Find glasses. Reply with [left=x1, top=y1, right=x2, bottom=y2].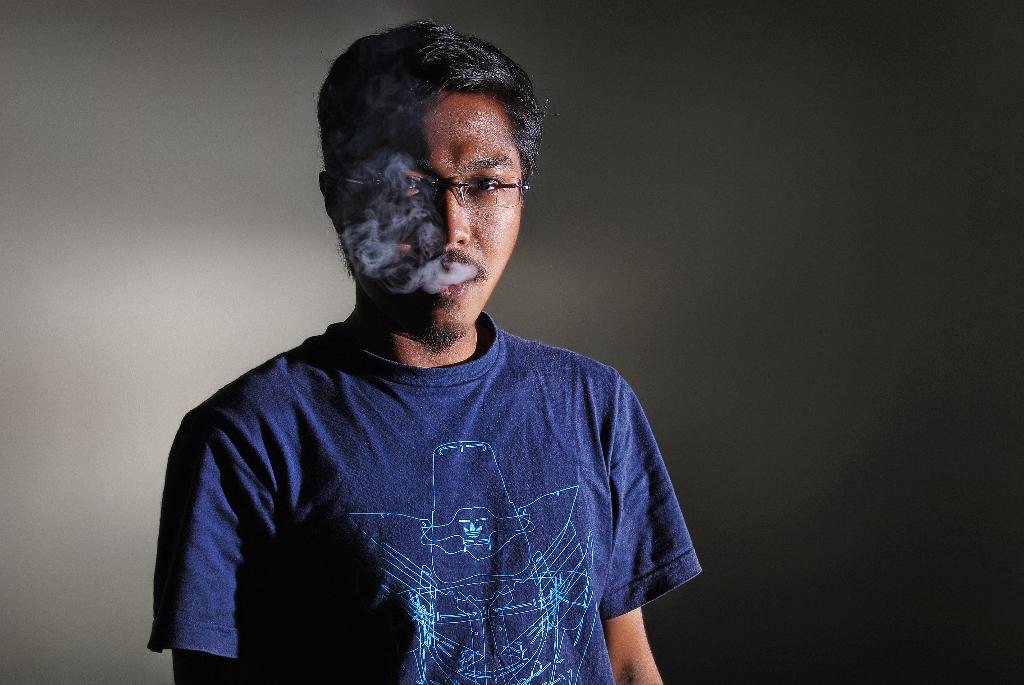
[left=348, top=169, right=527, bottom=210].
